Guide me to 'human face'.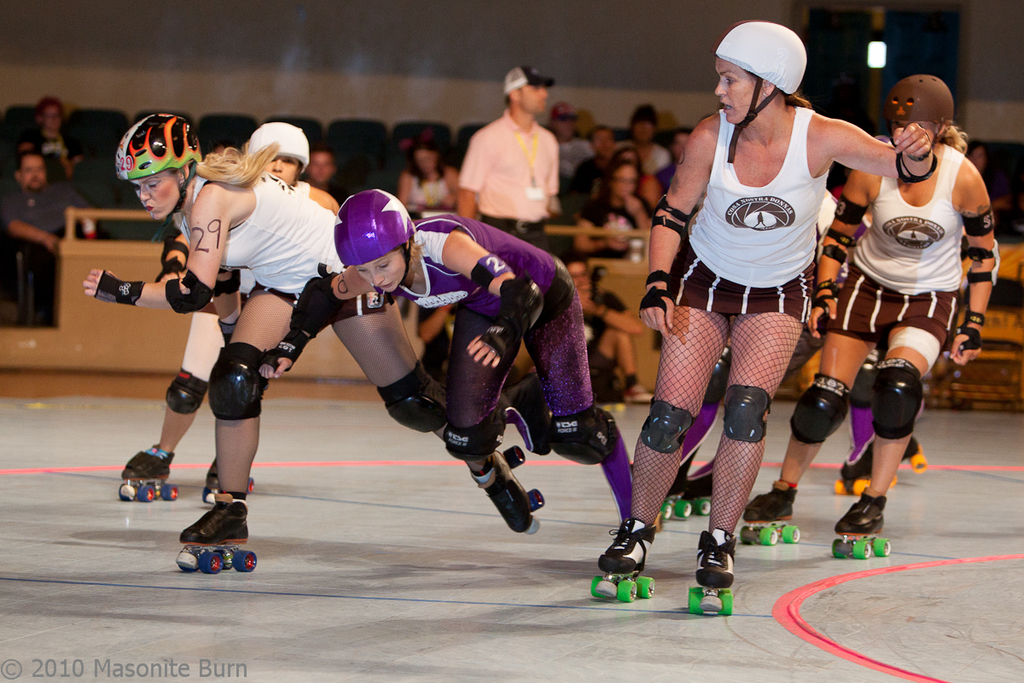
Guidance: {"left": 260, "top": 158, "right": 300, "bottom": 184}.
